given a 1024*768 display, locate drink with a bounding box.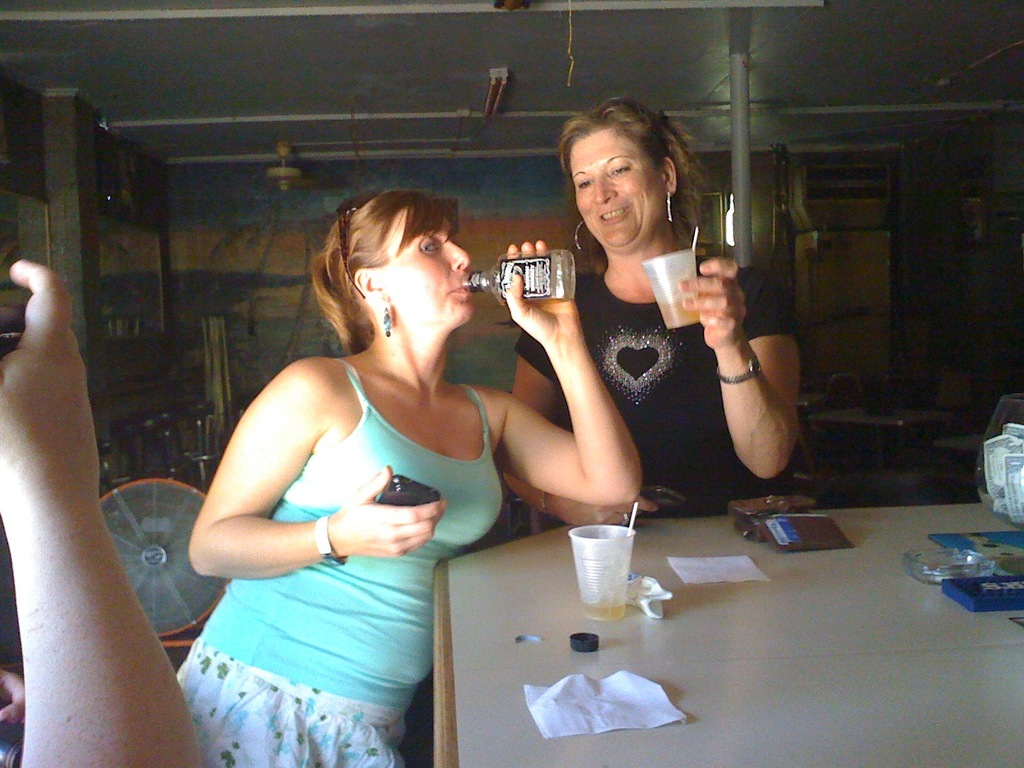
Located: pyautogui.locateOnScreen(652, 292, 708, 335).
